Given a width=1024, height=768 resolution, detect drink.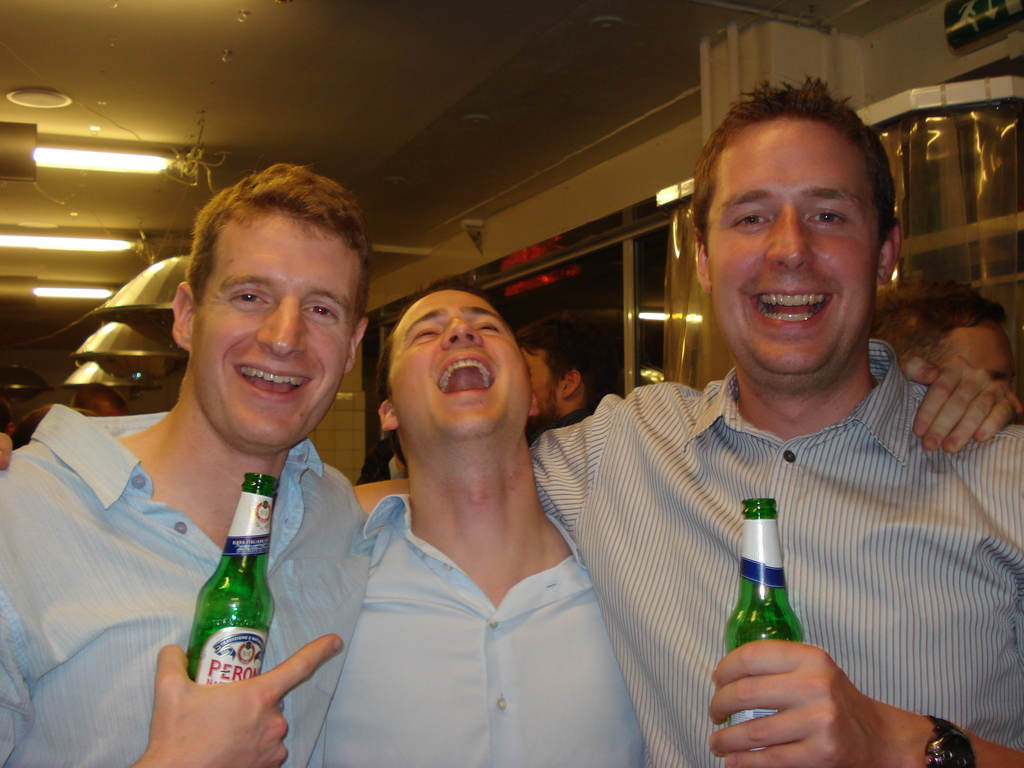
{"x1": 180, "y1": 496, "x2": 276, "y2": 709}.
